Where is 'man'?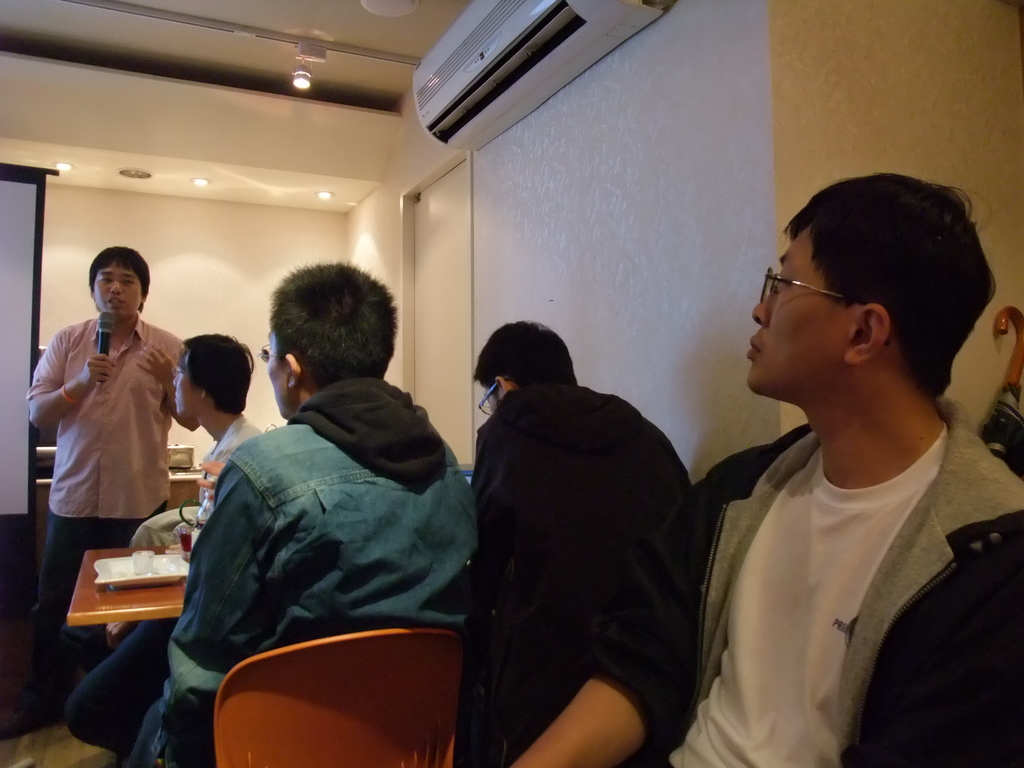
[left=15, top=246, right=202, bottom=715].
